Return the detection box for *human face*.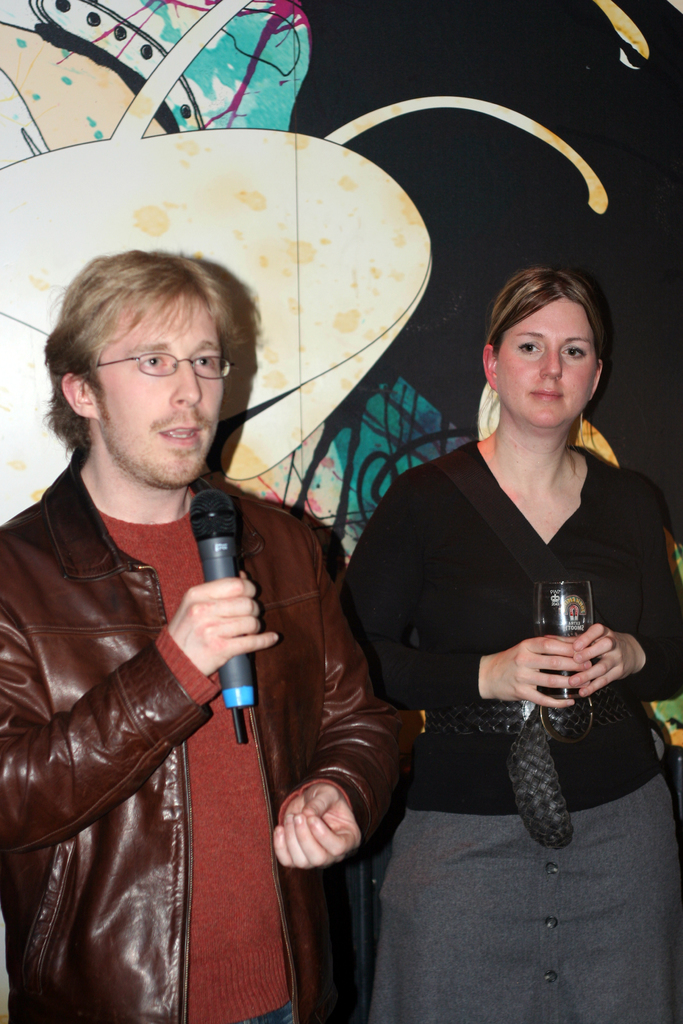
<region>99, 305, 222, 491</region>.
